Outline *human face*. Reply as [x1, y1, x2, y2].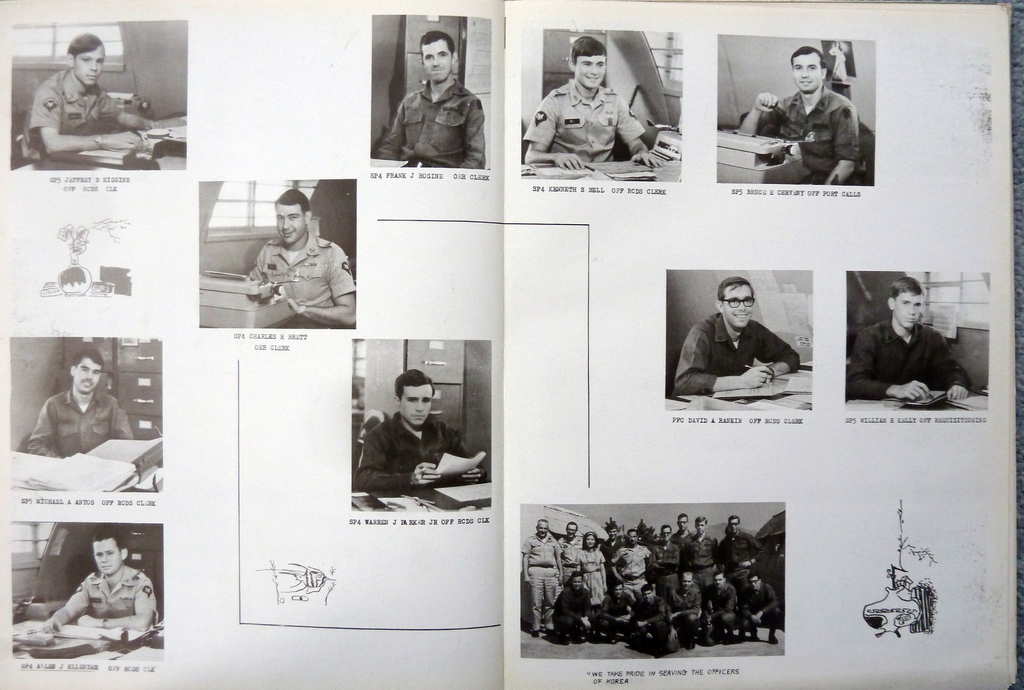
[577, 56, 605, 87].
